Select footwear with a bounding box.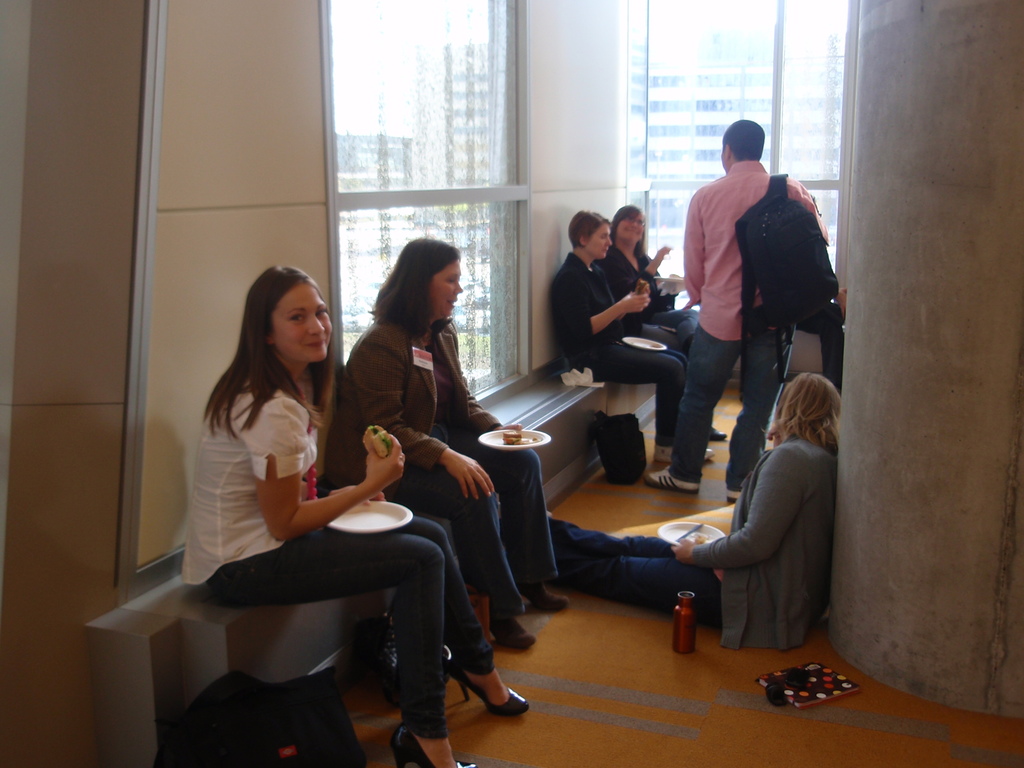
(650,442,701,475).
